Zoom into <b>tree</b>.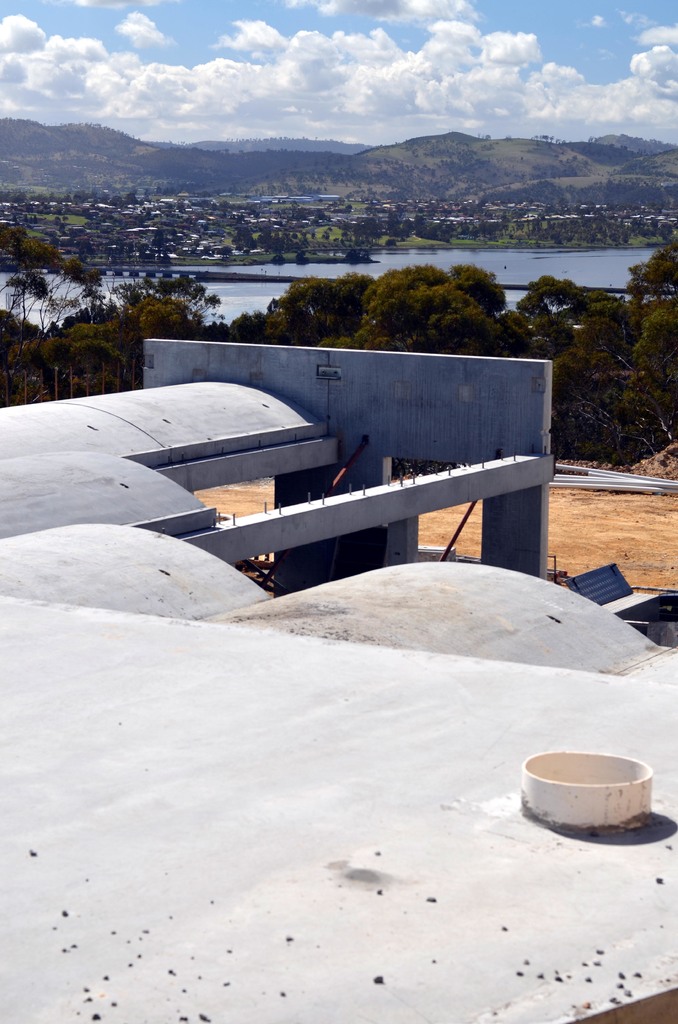
Zoom target: select_region(0, 223, 67, 319).
